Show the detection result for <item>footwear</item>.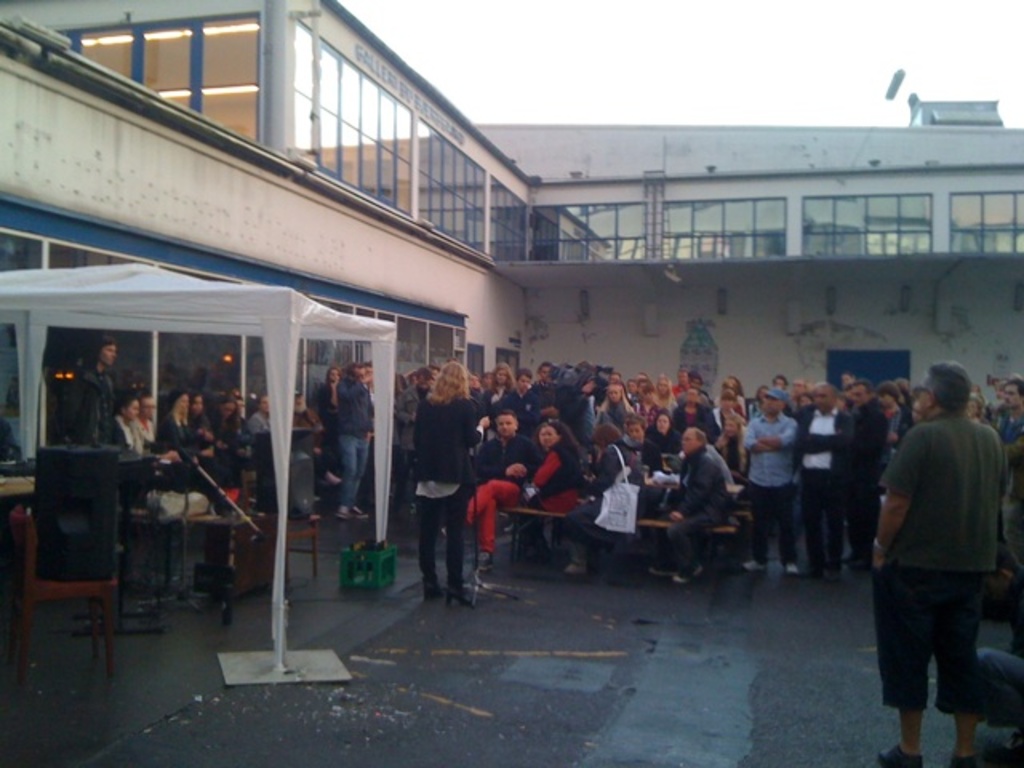
(x1=562, y1=566, x2=586, y2=579).
